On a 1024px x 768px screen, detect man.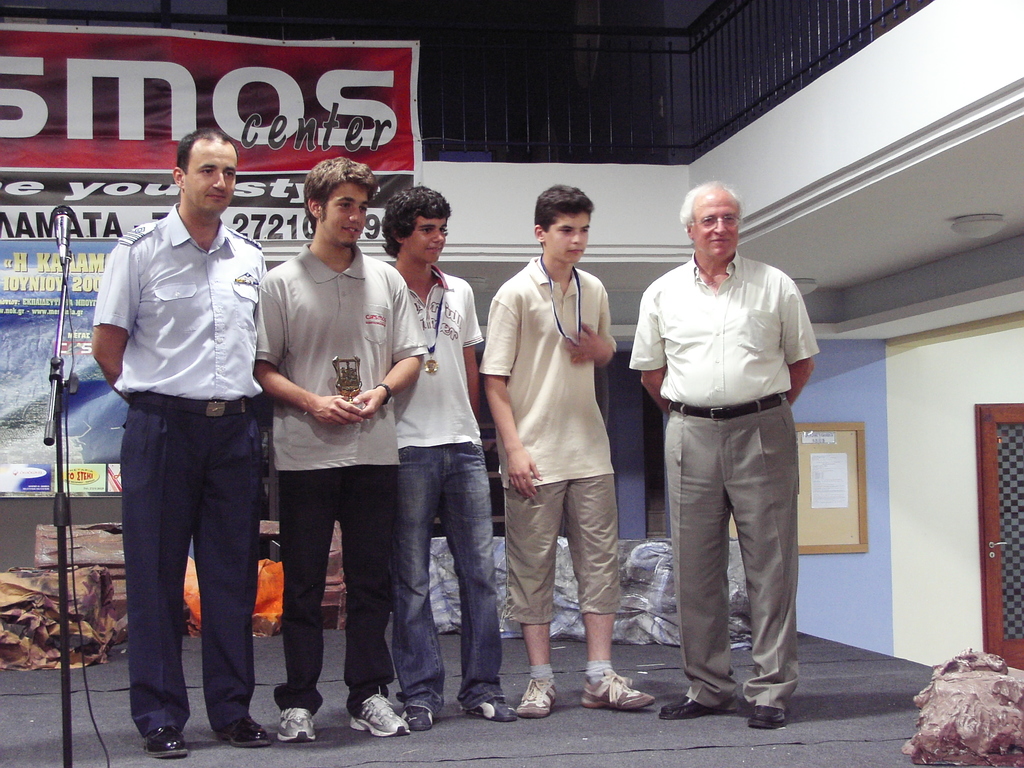
(x1=90, y1=126, x2=267, y2=757).
